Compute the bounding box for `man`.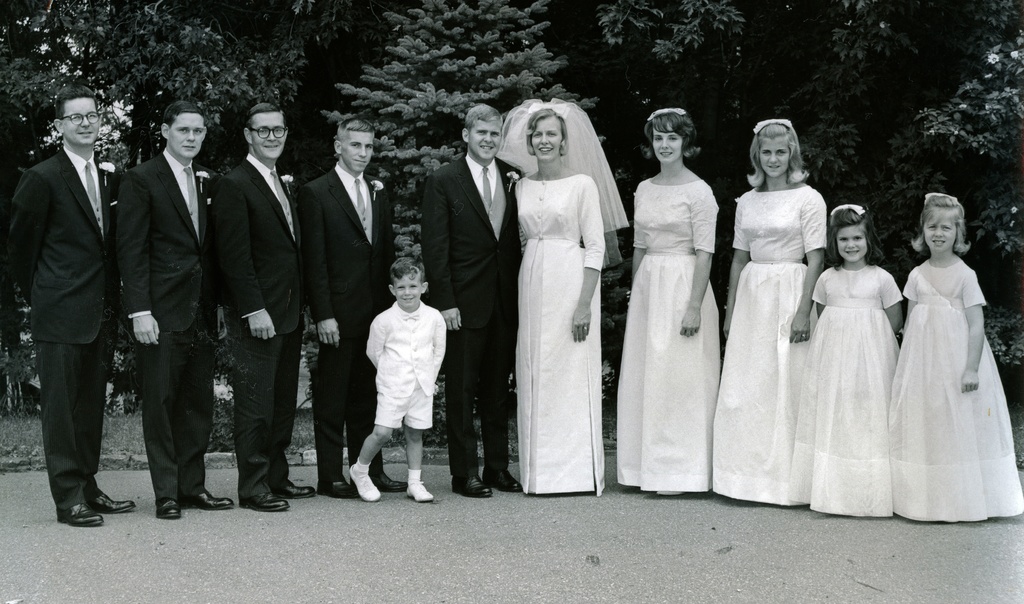
{"left": 12, "top": 60, "right": 136, "bottom": 536}.
